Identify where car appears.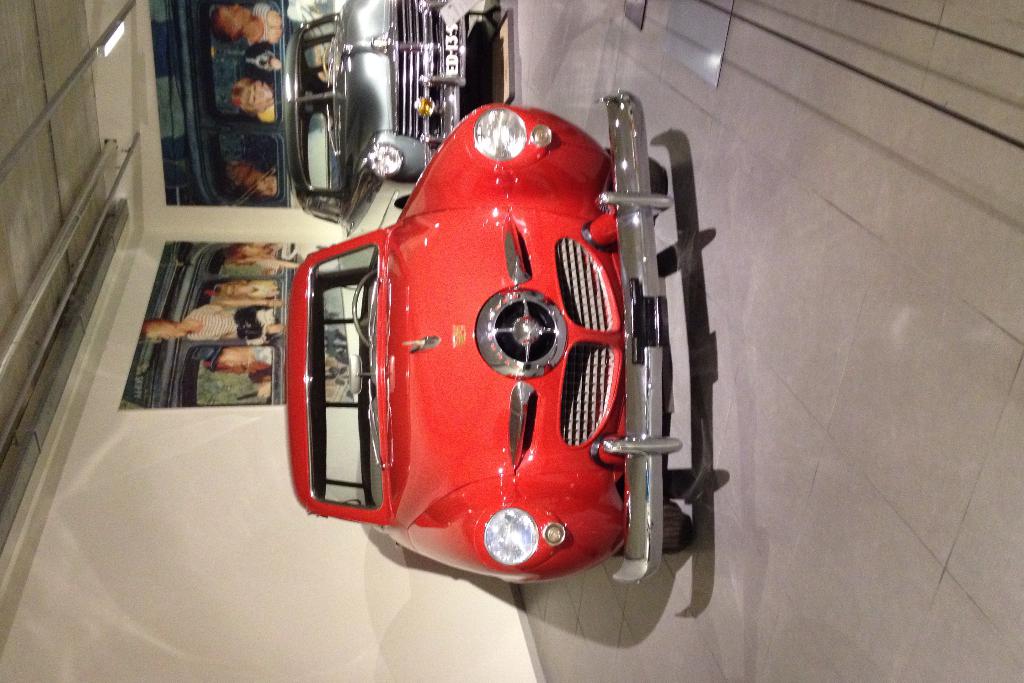
Appears at <box>285,85,684,593</box>.
